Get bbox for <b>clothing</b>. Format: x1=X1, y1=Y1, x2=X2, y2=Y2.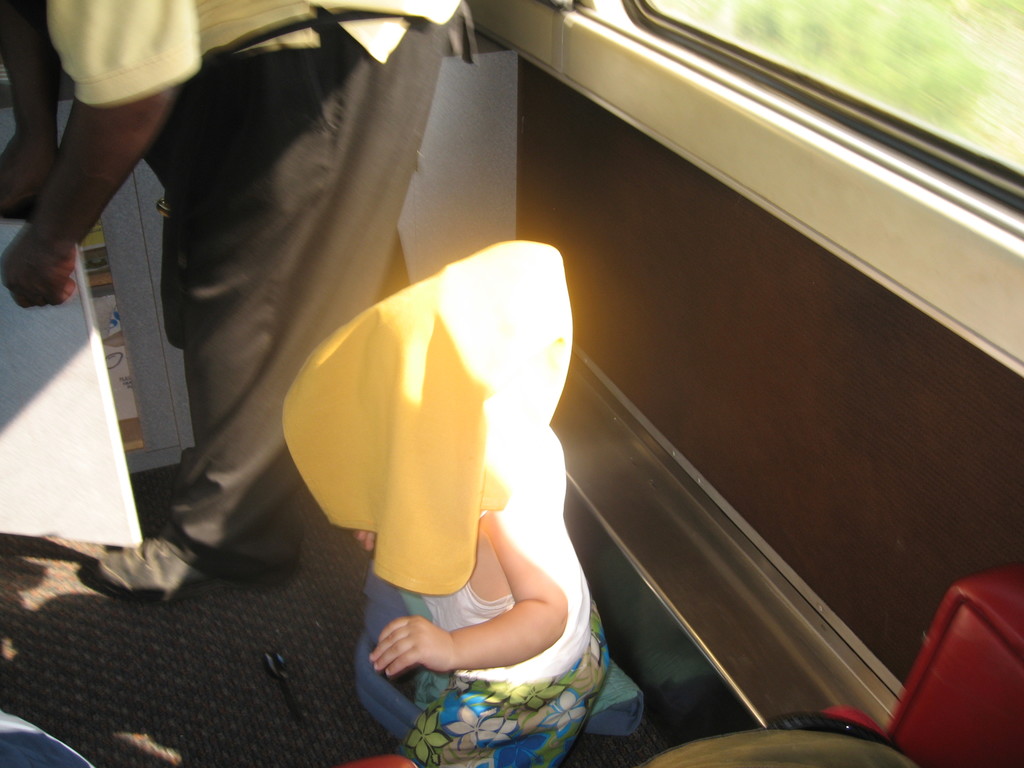
x1=399, y1=505, x2=611, y2=767.
